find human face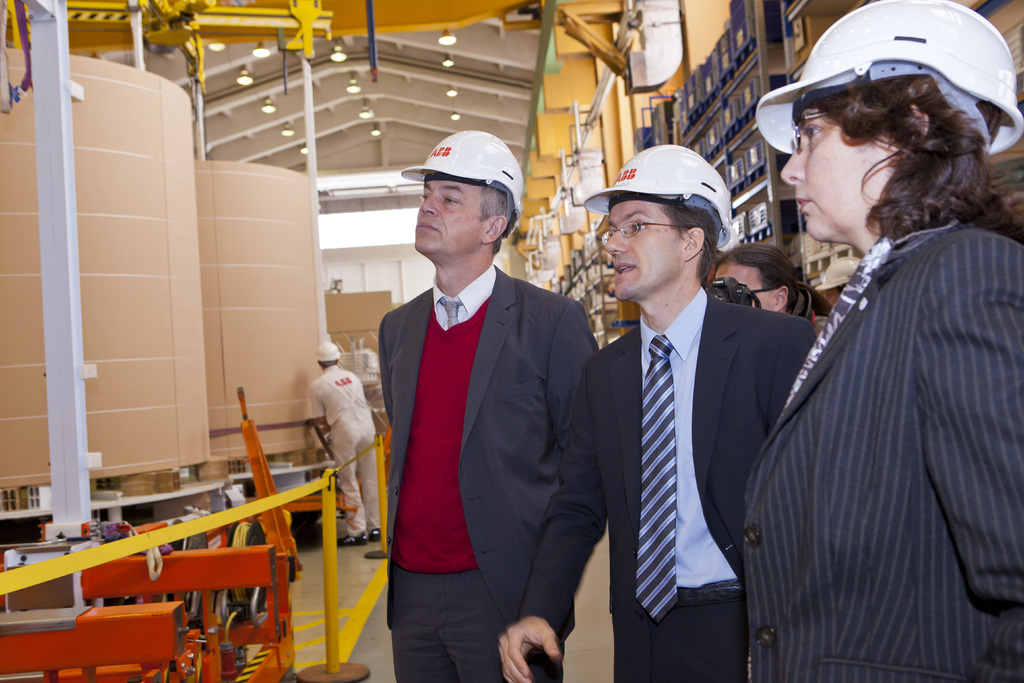
(x1=710, y1=266, x2=776, y2=325)
